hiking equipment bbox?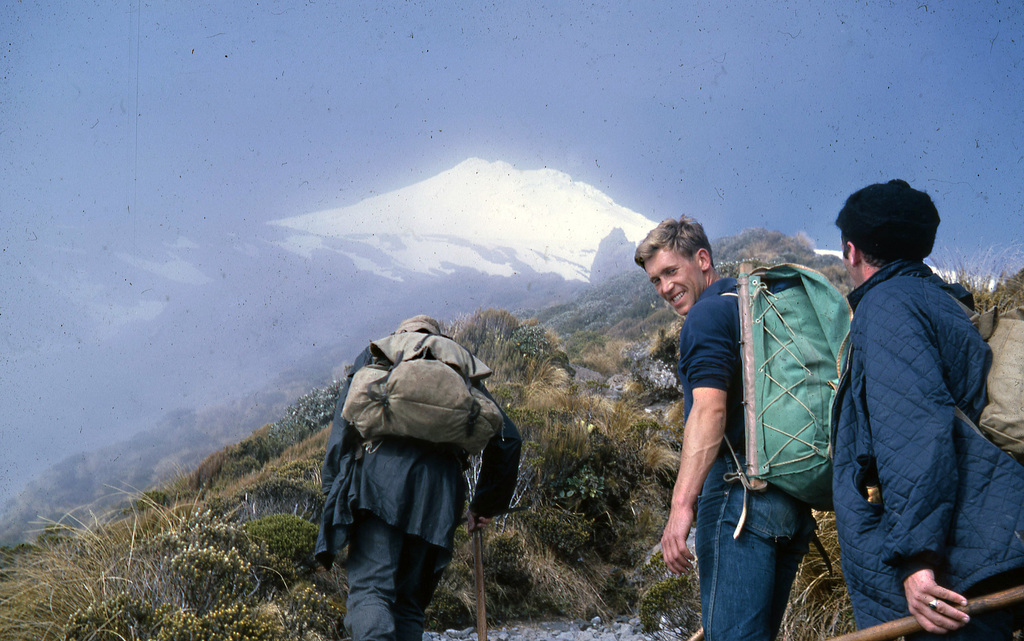
box=[930, 283, 1023, 466]
